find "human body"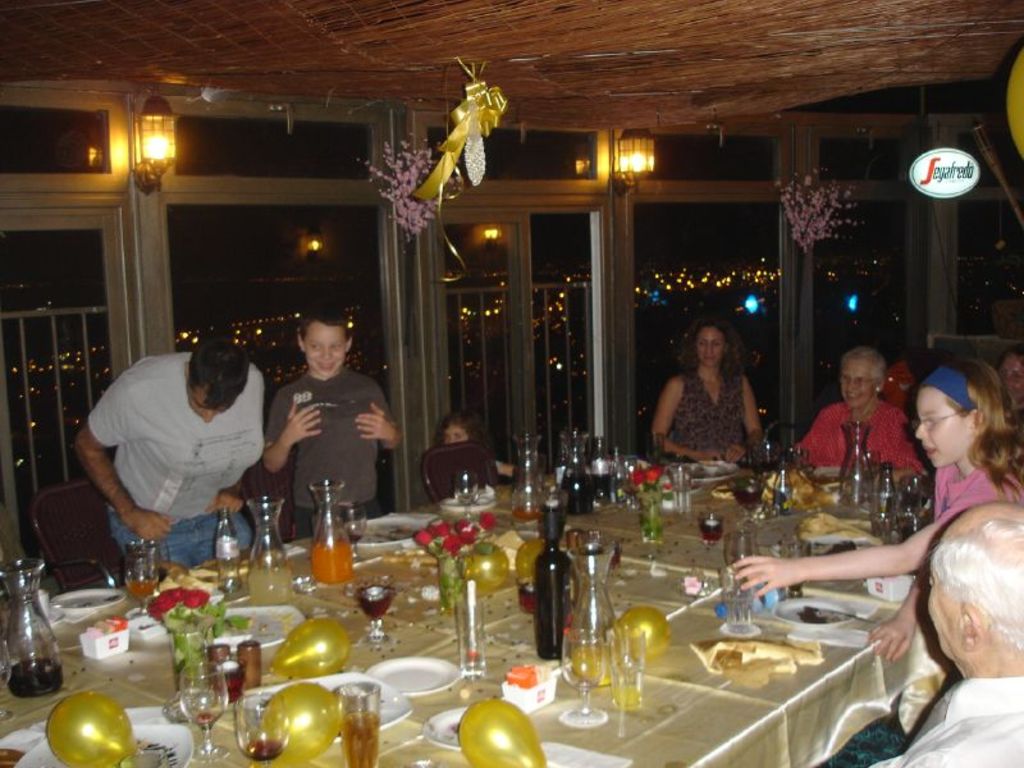
788, 398, 906, 467
